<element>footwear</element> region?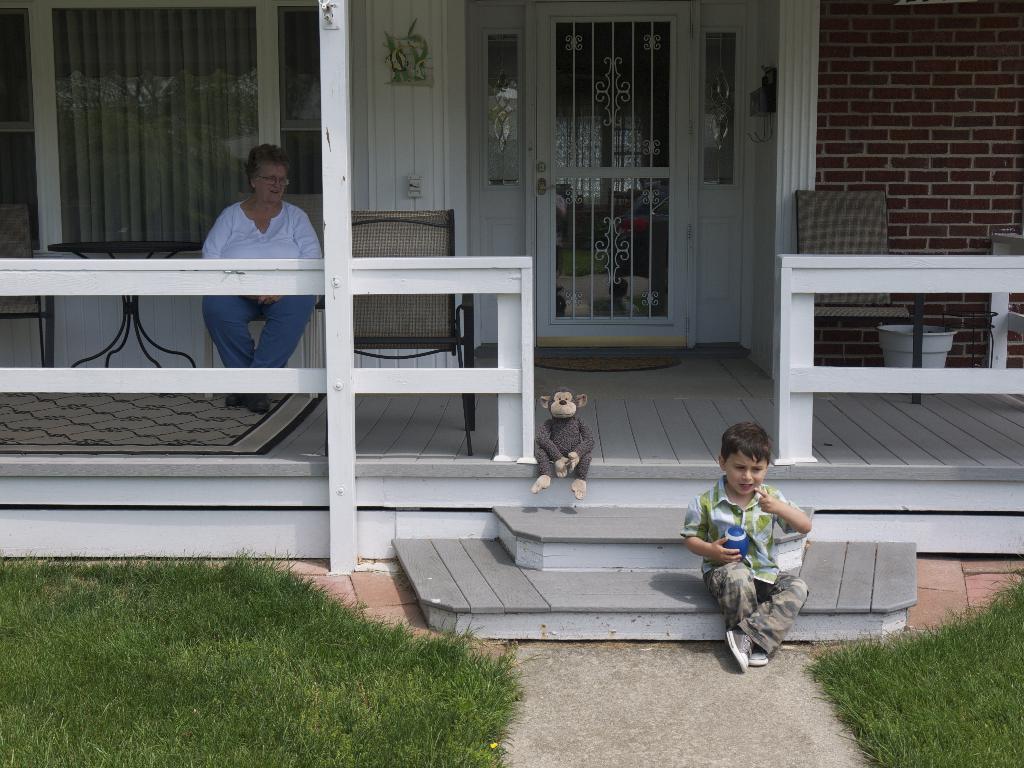
select_region(229, 393, 248, 408)
